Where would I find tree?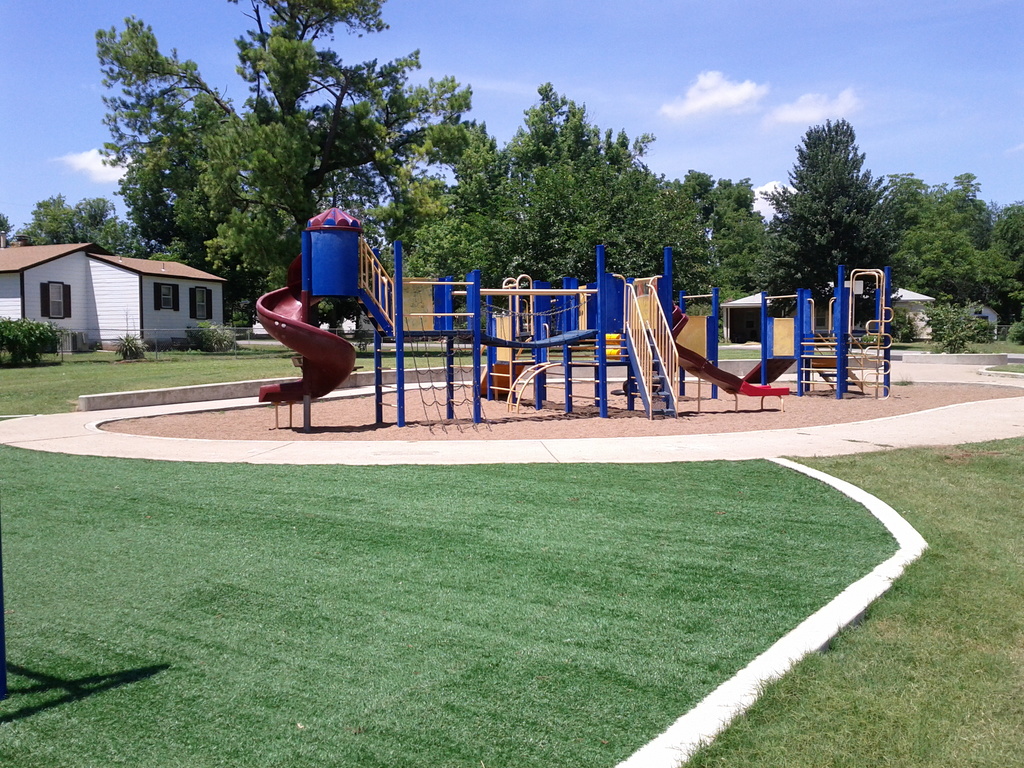
At Rect(100, 0, 473, 287).
